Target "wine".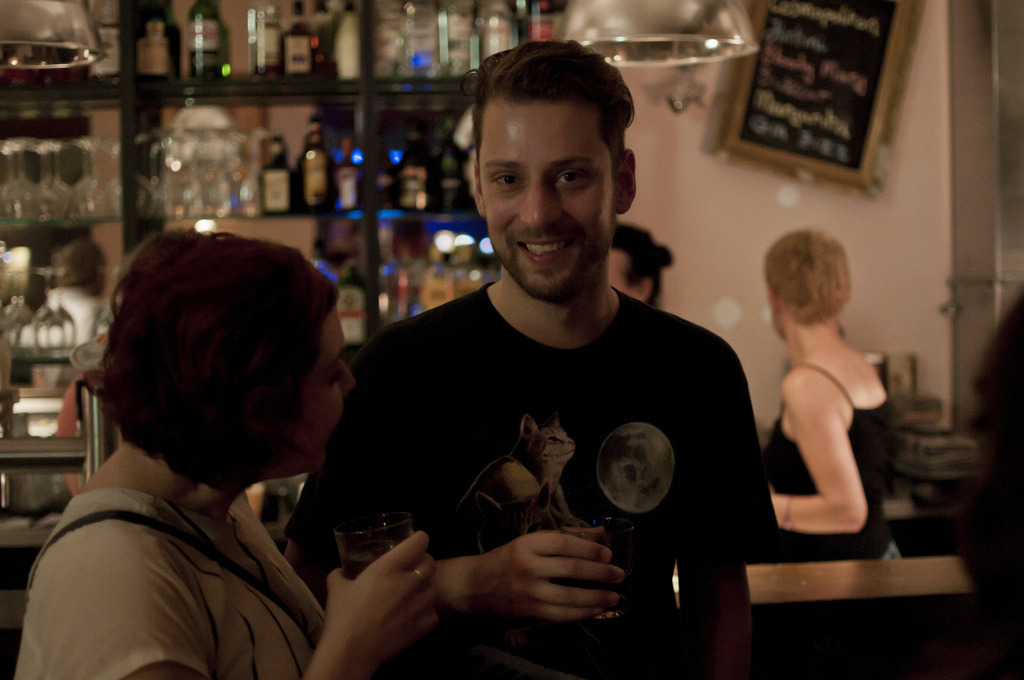
Target region: left=525, top=0, right=559, bottom=45.
